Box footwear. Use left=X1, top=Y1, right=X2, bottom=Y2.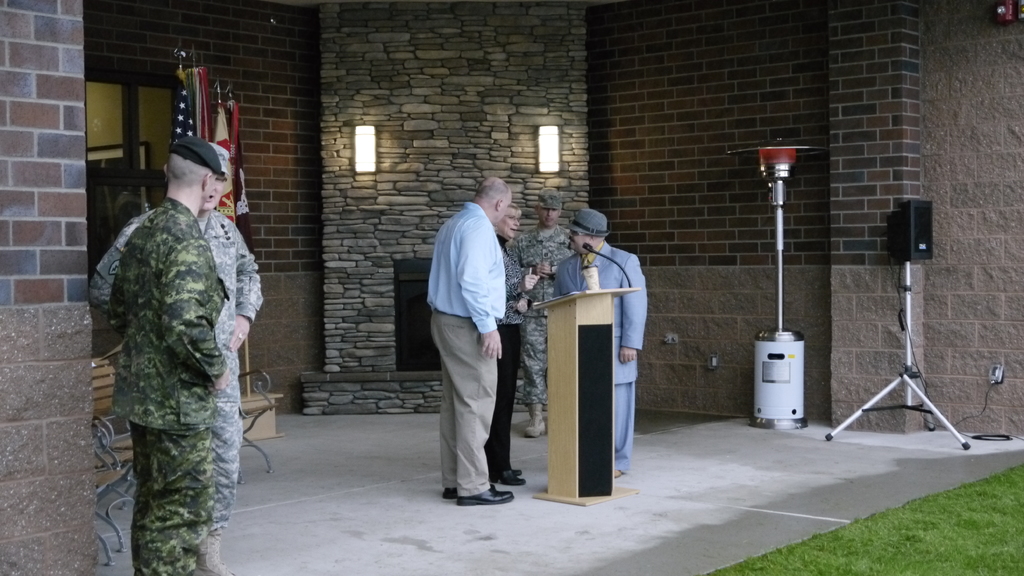
left=495, top=463, right=524, bottom=486.
